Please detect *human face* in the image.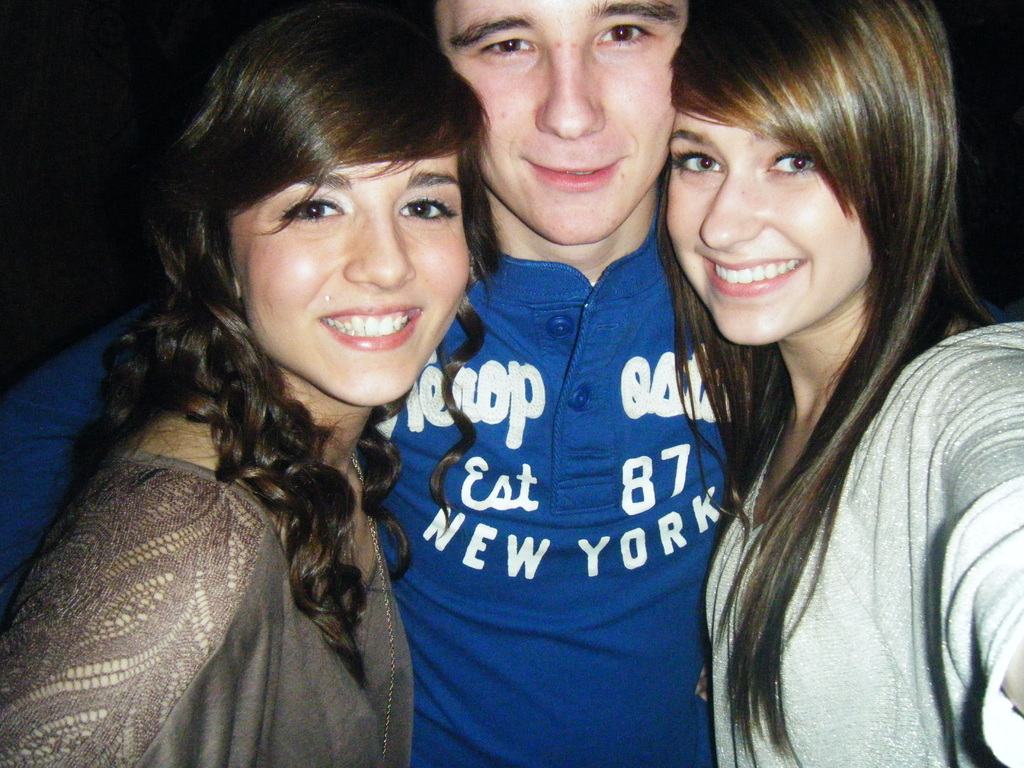
(left=228, top=161, right=466, bottom=409).
